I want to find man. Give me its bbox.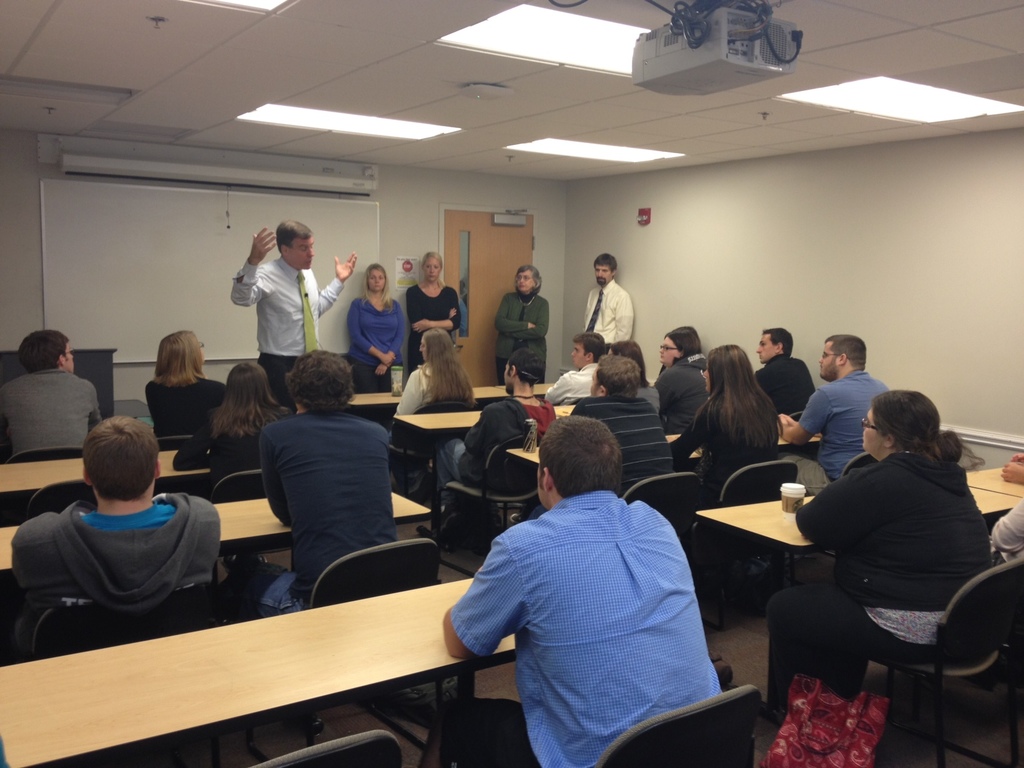
<region>7, 415, 222, 663</region>.
